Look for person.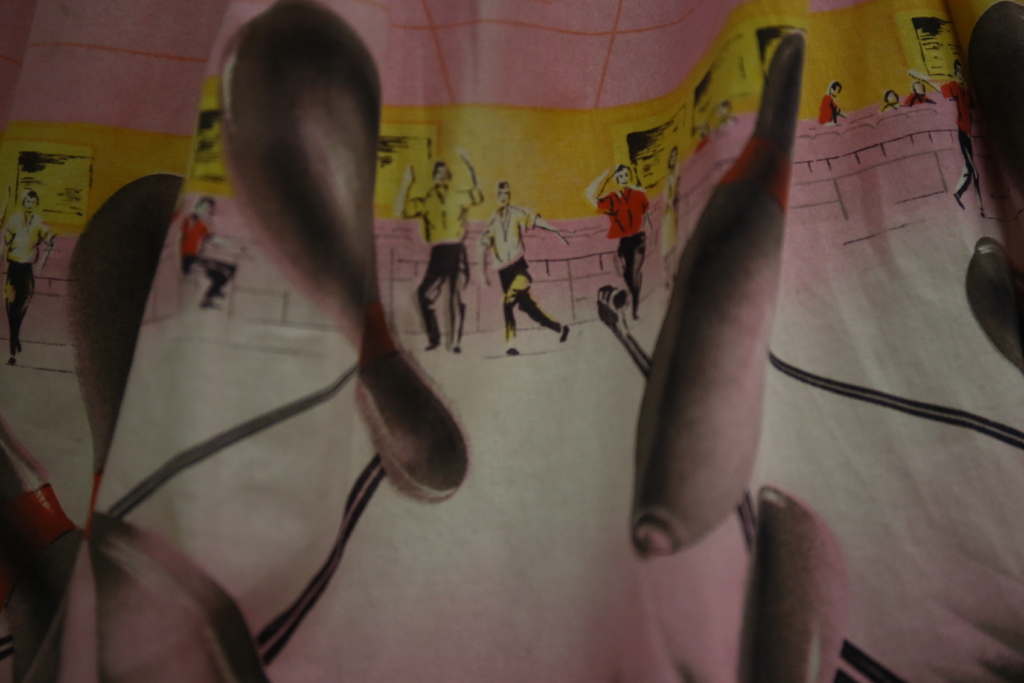
Found: crop(397, 151, 486, 348).
